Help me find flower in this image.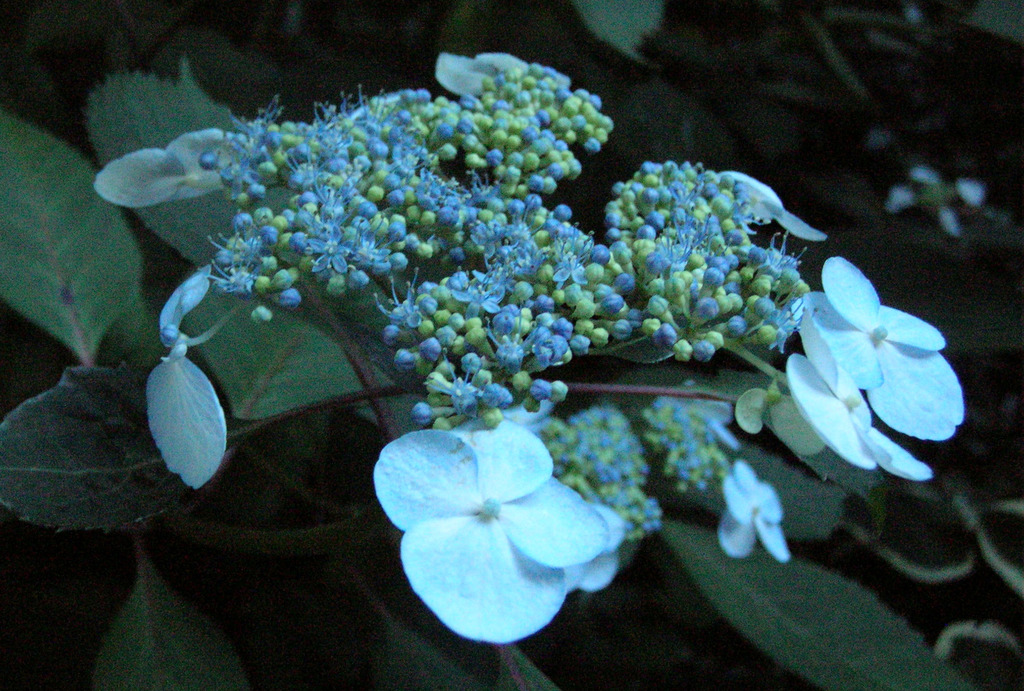
Found it: bbox(716, 461, 792, 558).
